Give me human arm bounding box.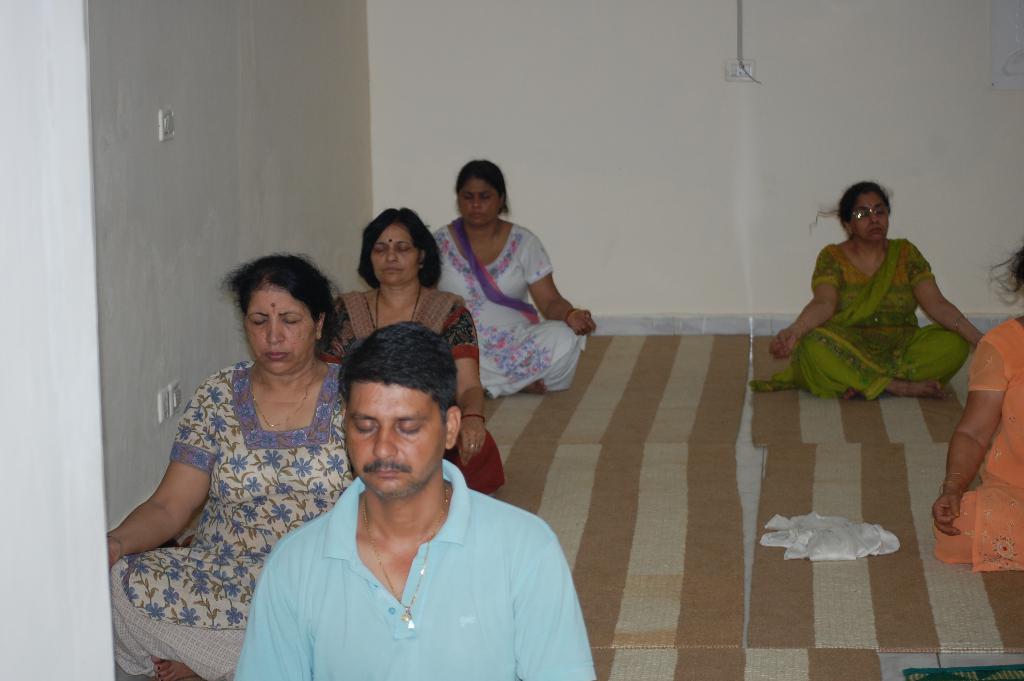
[116,396,211,597].
